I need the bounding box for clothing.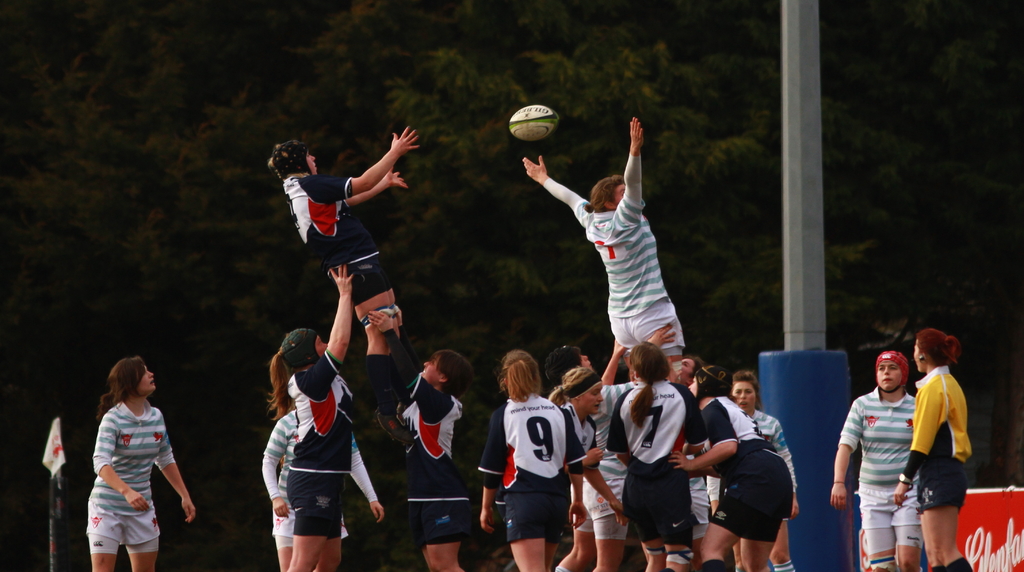
Here it is: detection(705, 387, 797, 541).
